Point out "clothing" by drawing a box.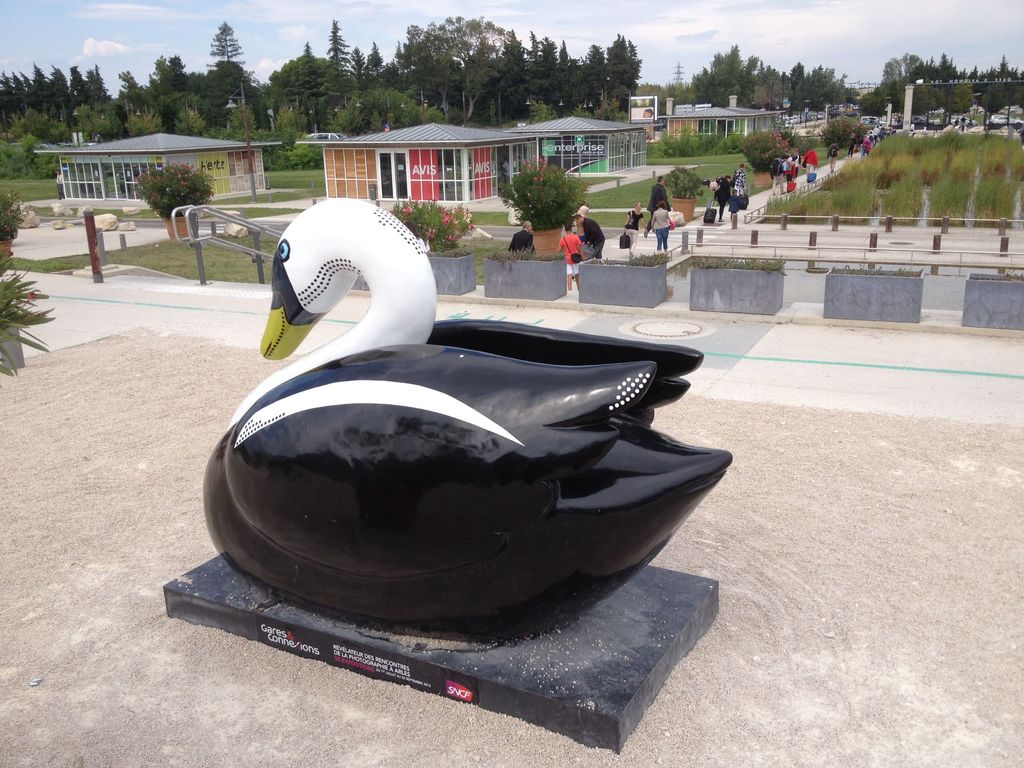
870, 128, 883, 142.
